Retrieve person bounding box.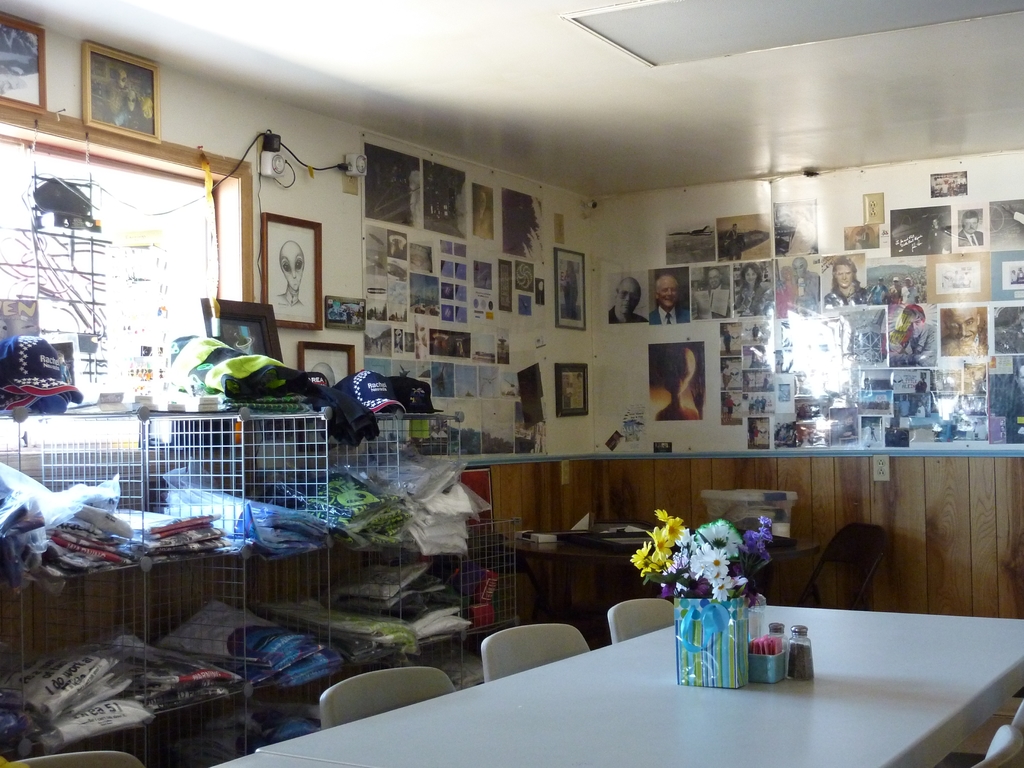
Bounding box: rect(719, 361, 732, 390).
